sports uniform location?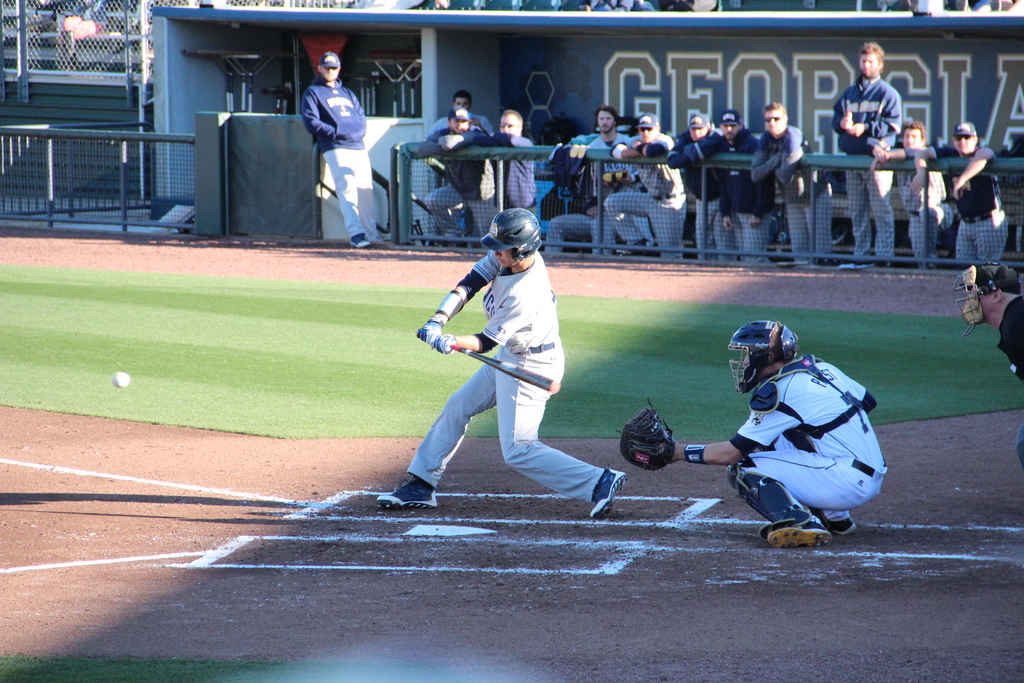
[left=706, top=106, right=764, bottom=265]
